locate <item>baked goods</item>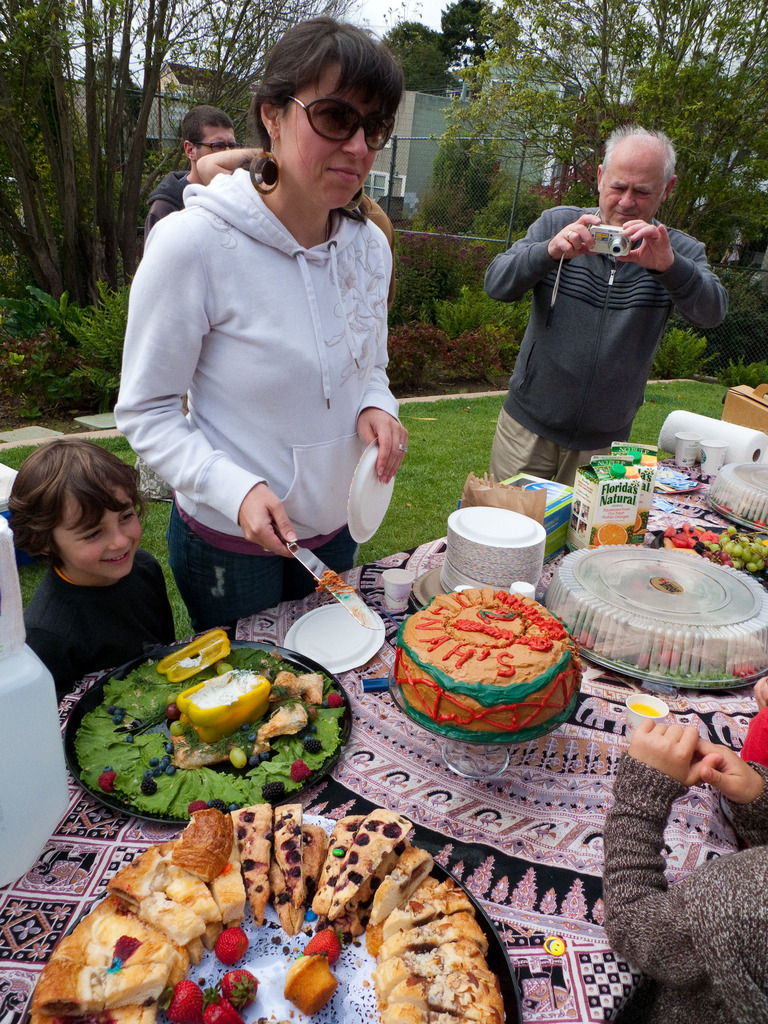
select_region(390, 583, 583, 742)
